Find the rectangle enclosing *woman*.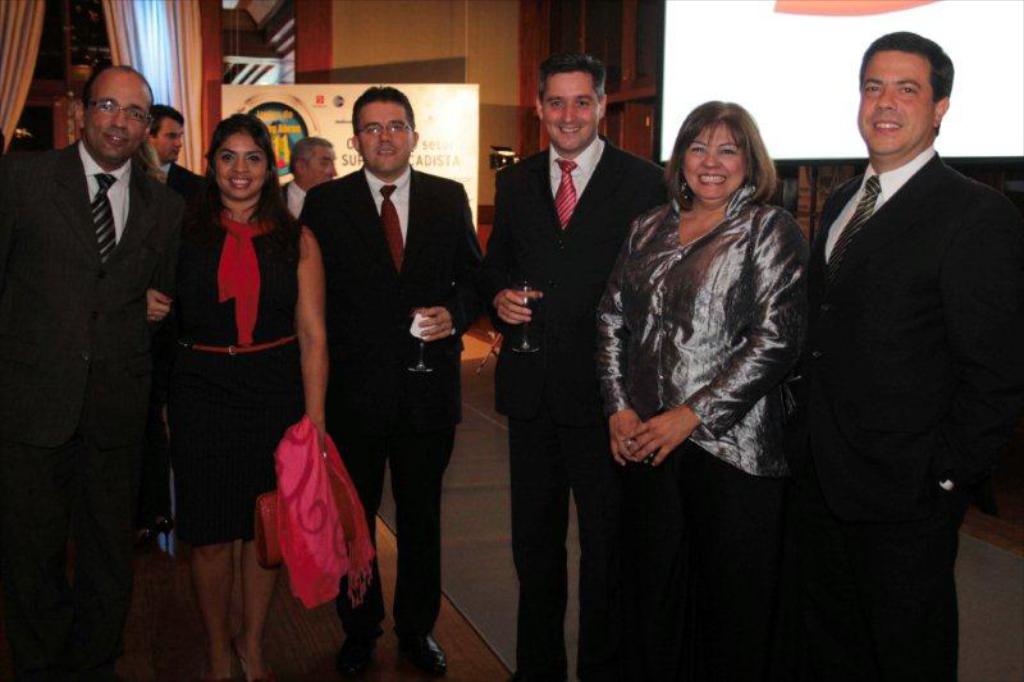
l=600, t=97, r=803, b=673.
